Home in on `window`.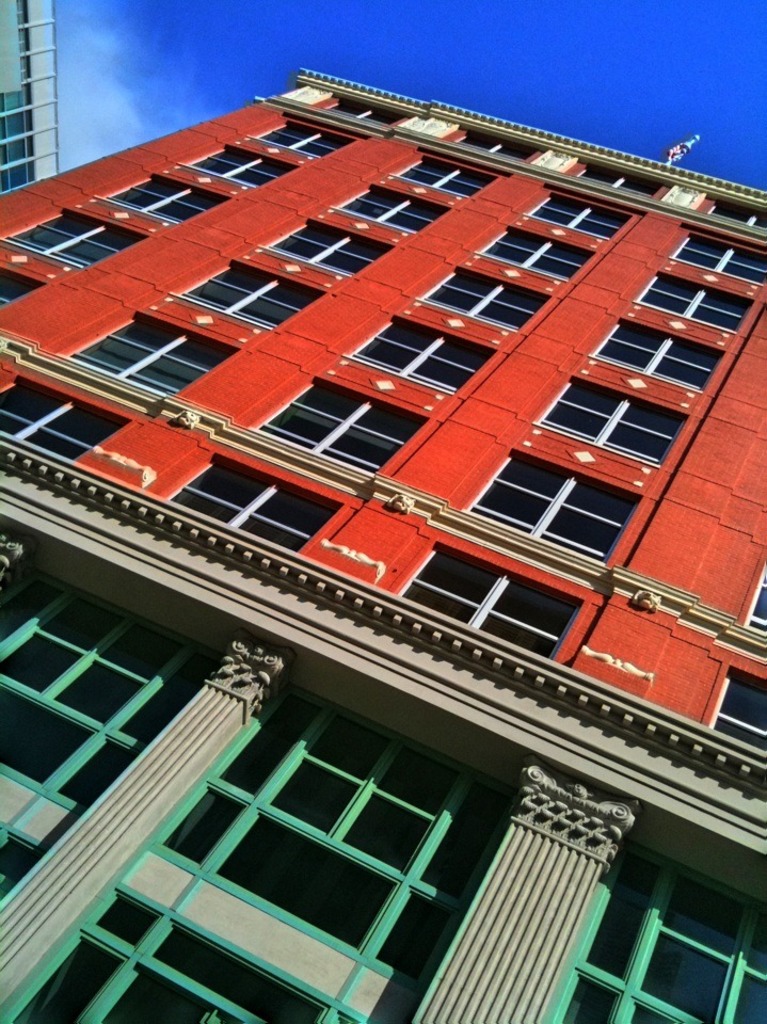
Homed in at bbox(630, 266, 753, 334).
